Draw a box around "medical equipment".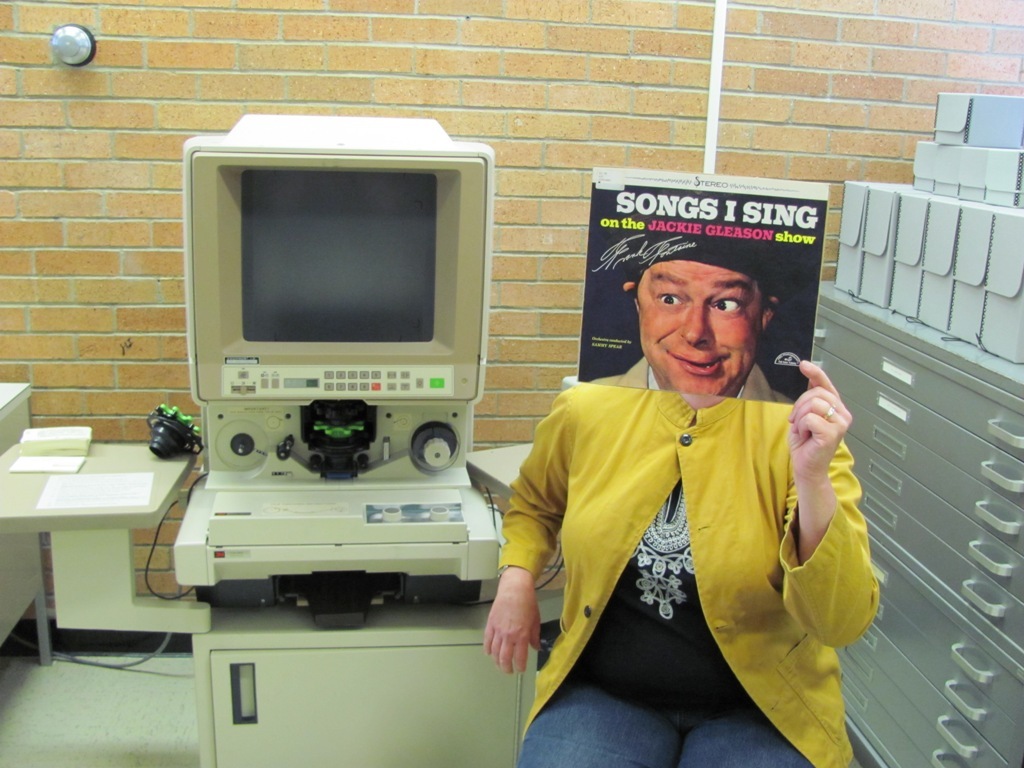
Rect(0, 120, 562, 767).
